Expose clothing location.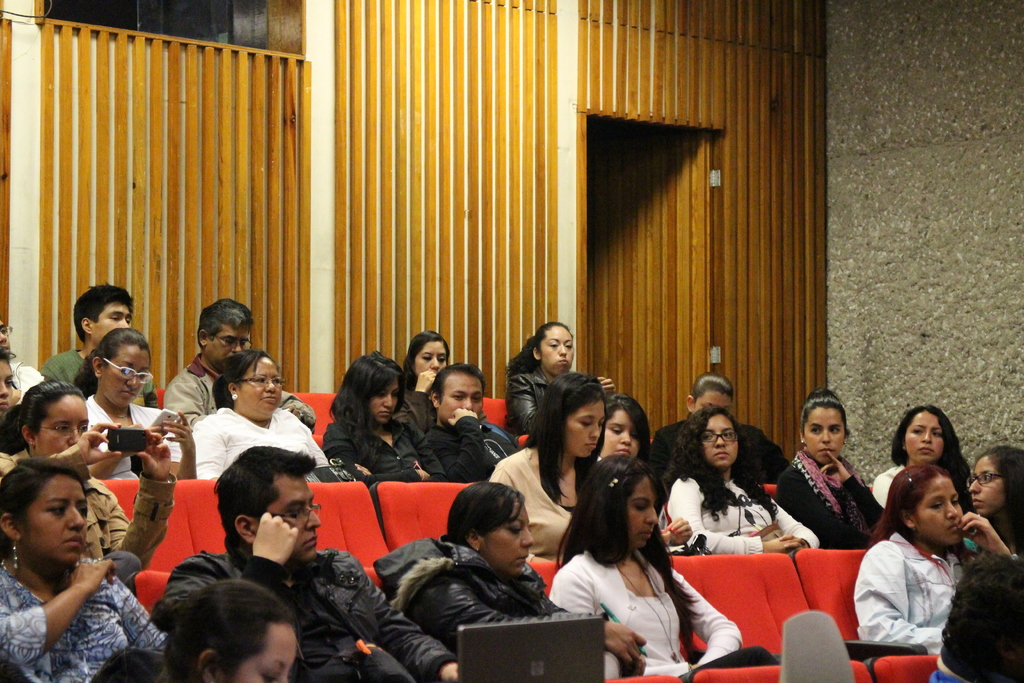
Exposed at crop(316, 415, 447, 486).
